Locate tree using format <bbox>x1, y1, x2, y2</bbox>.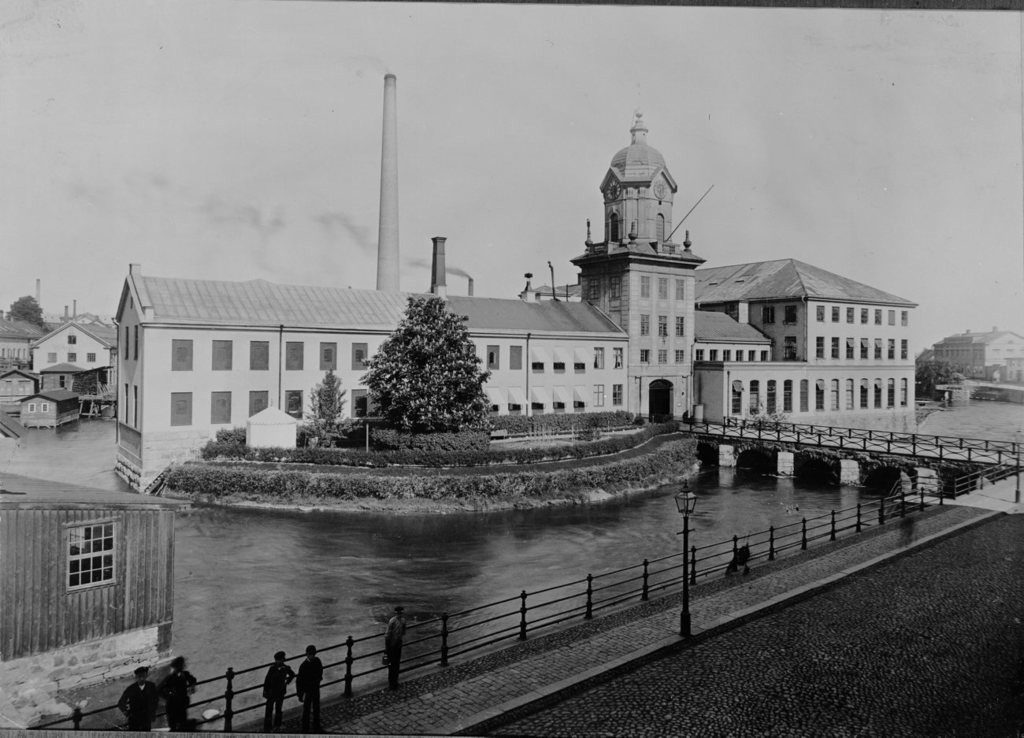
<bbox>12, 285, 44, 332</bbox>.
